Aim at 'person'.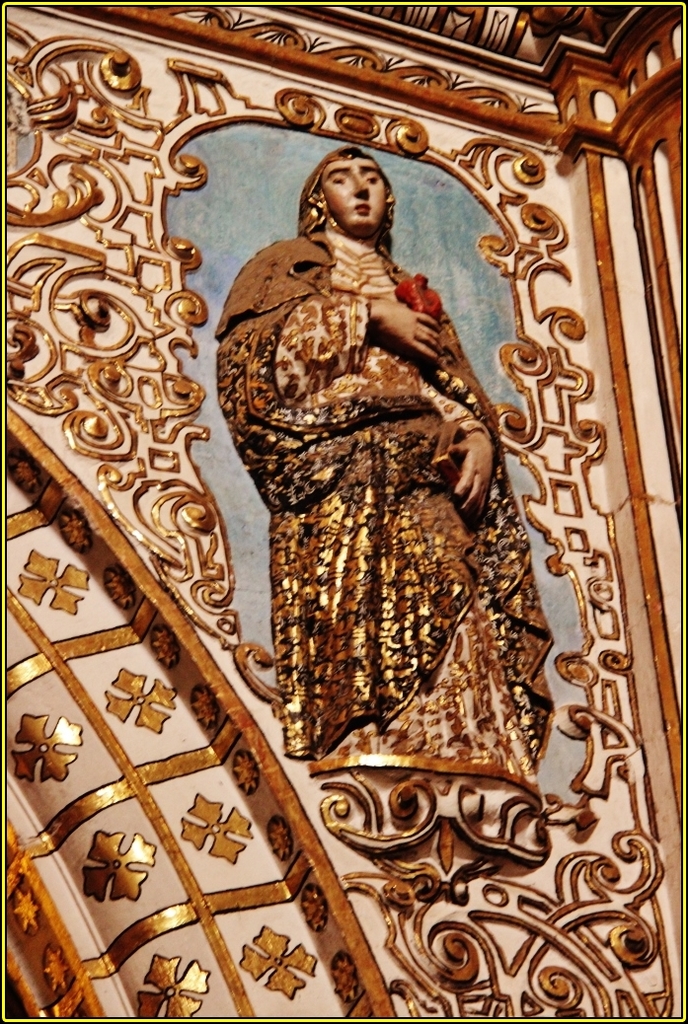
Aimed at select_region(222, 134, 562, 824).
